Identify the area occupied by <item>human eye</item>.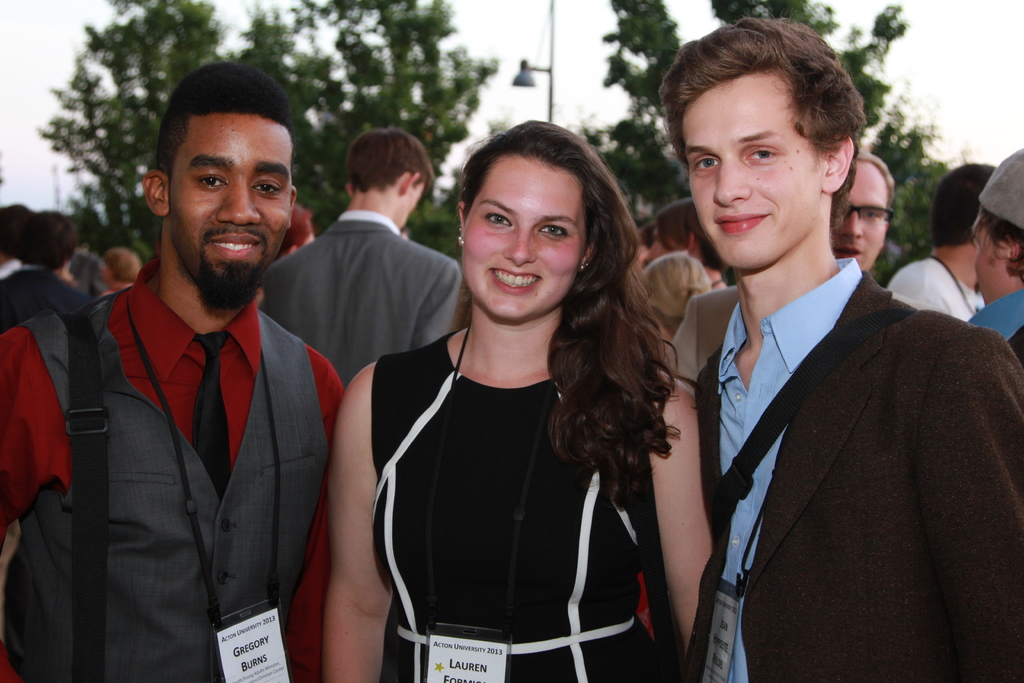
Area: crop(253, 178, 286, 195).
